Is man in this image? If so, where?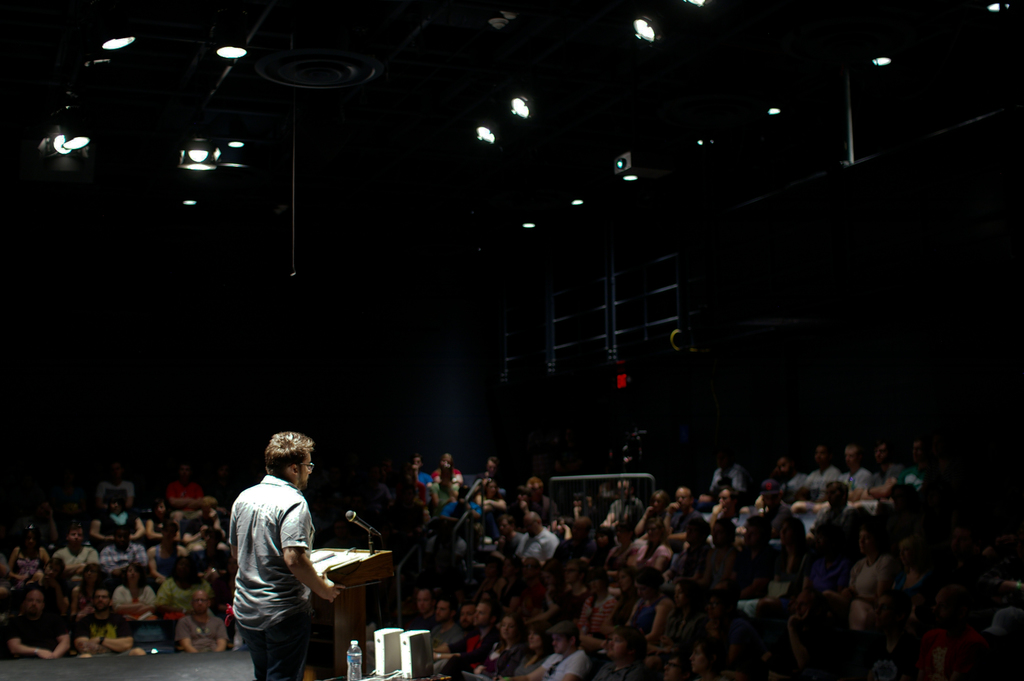
Yes, at region(211, 427, 345, 673).
